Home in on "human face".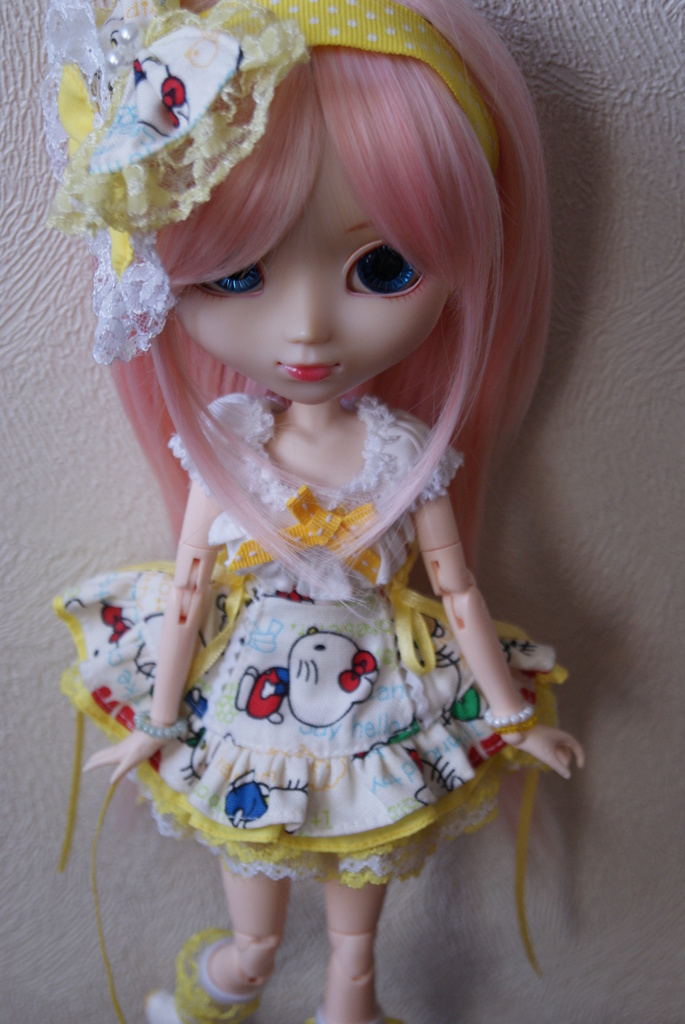
Homed in at crop(175, 136, 451, 404).
